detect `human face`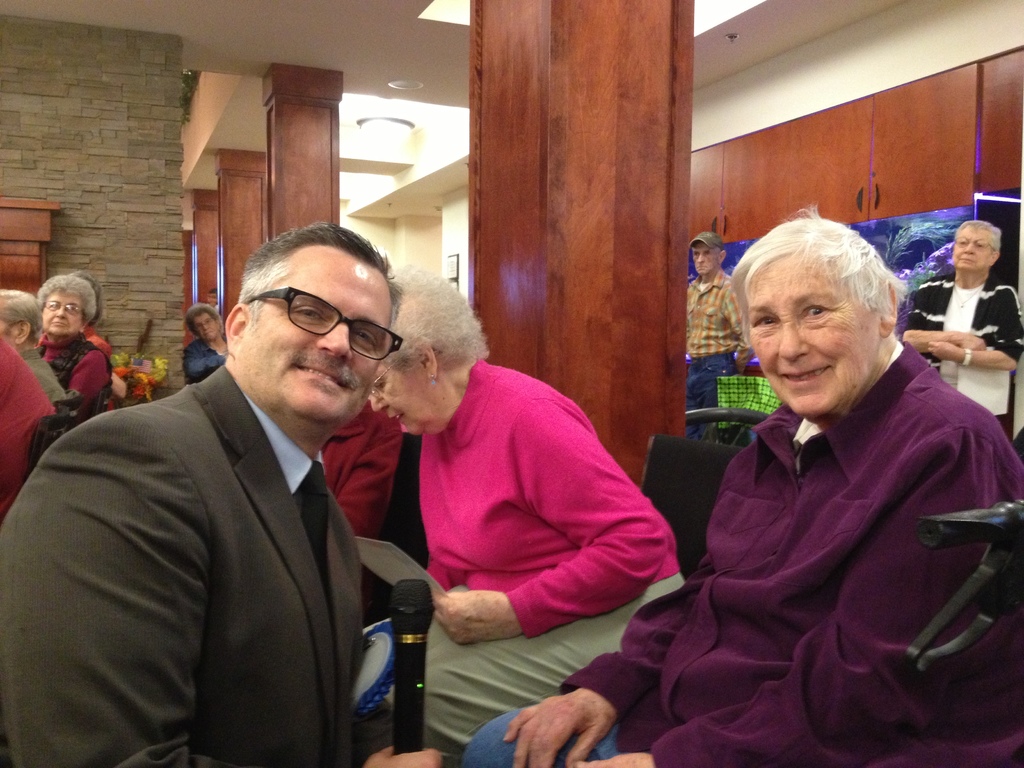
[left=40, top=288, right=86, bottom=333]
